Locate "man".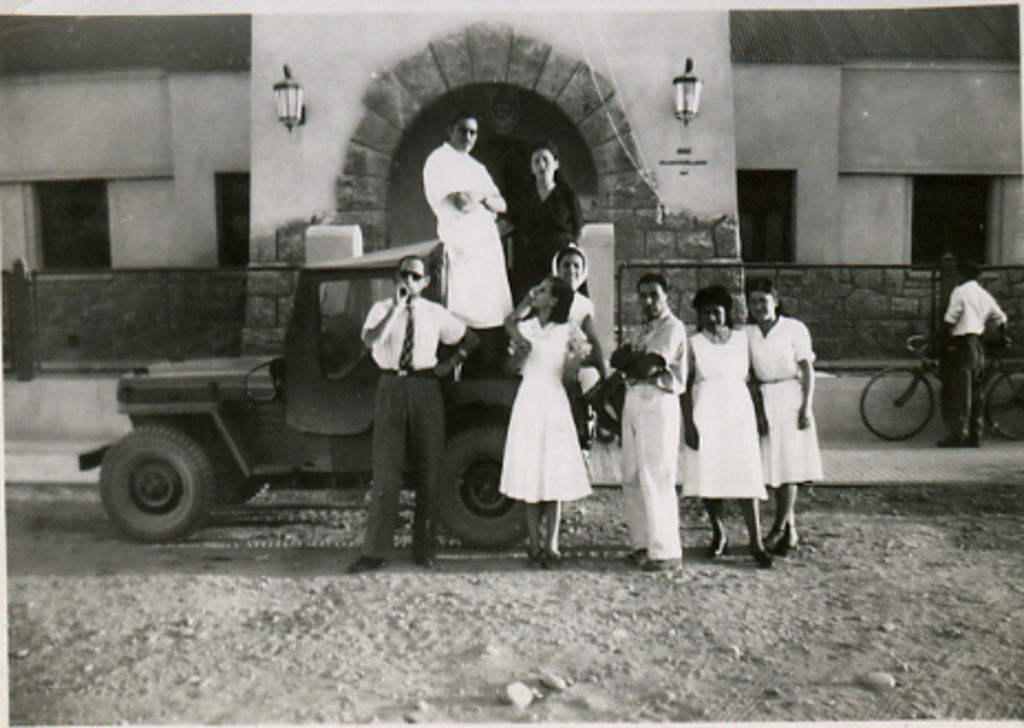
Bounding box: [x1=422, y1=108, x2=505, y2=375].
